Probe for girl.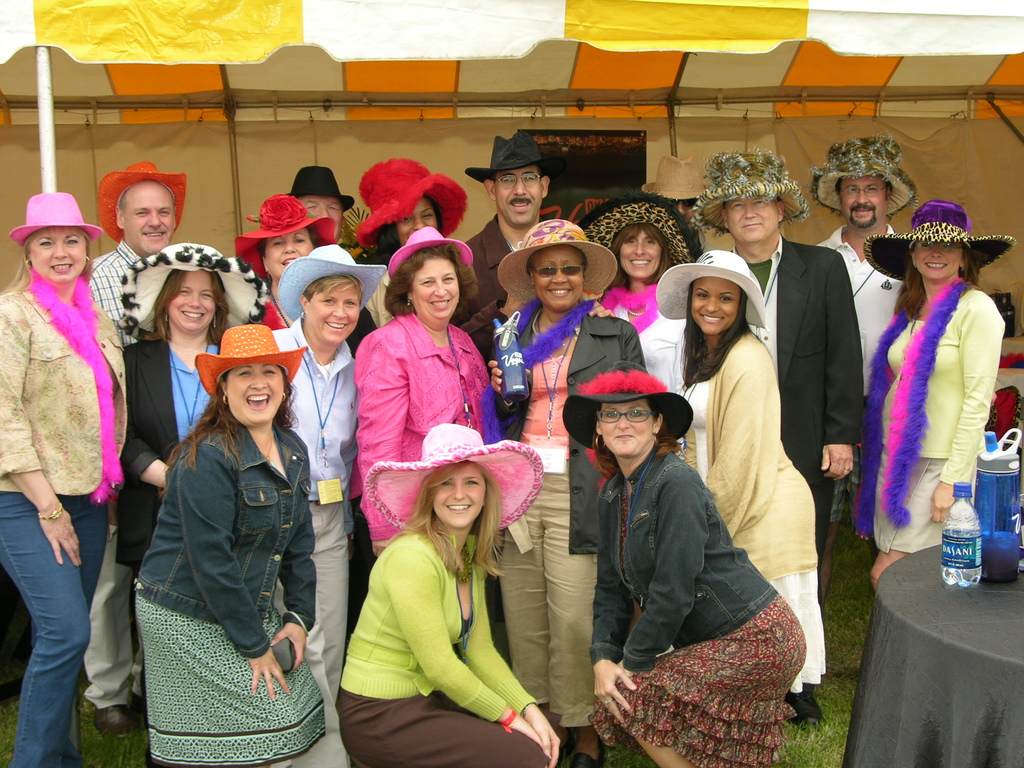
Probe result: [left=237, top=197, right=337, bottom=294].
